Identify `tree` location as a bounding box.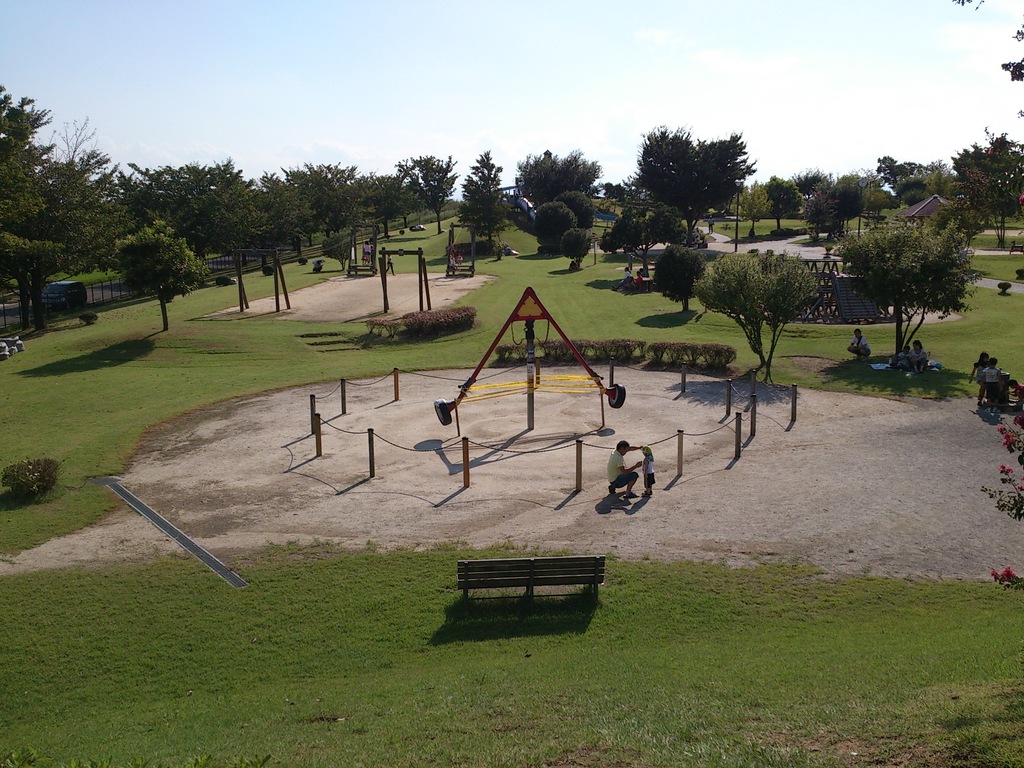
detection(974, 378, 1023, 588).
